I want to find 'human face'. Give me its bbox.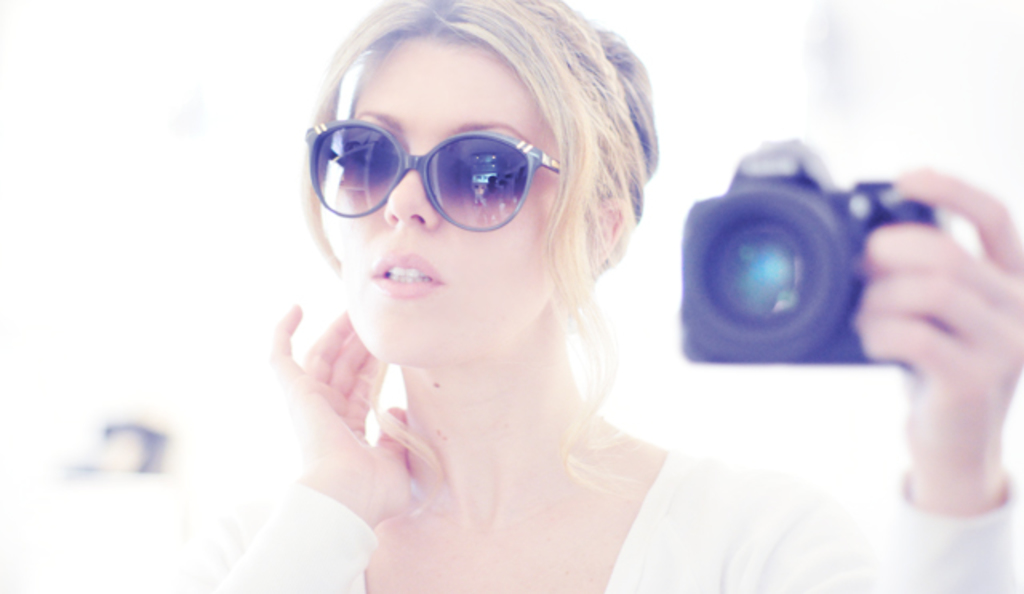
{"x1": 346, "y1": 35, "x2": 573, "y2": 357}.
